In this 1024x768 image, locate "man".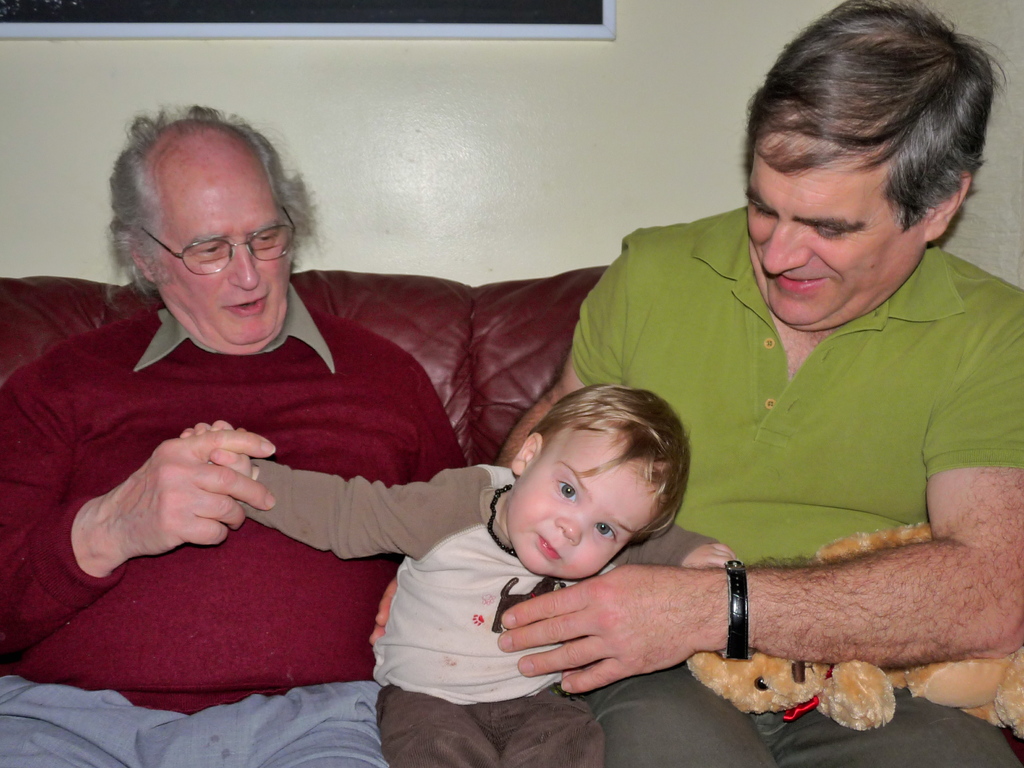
Bounding box: [x1=496, y1=0, x2=1023, y2=767].
